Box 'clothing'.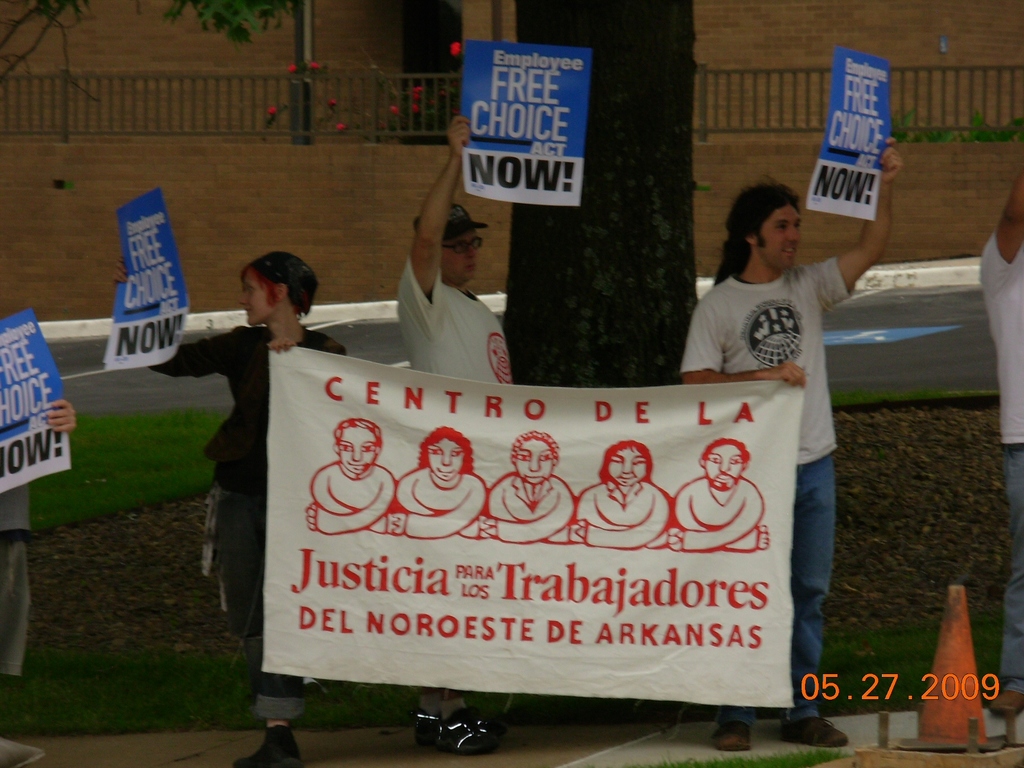
left=397, top=468, right=484, bottom=536.
